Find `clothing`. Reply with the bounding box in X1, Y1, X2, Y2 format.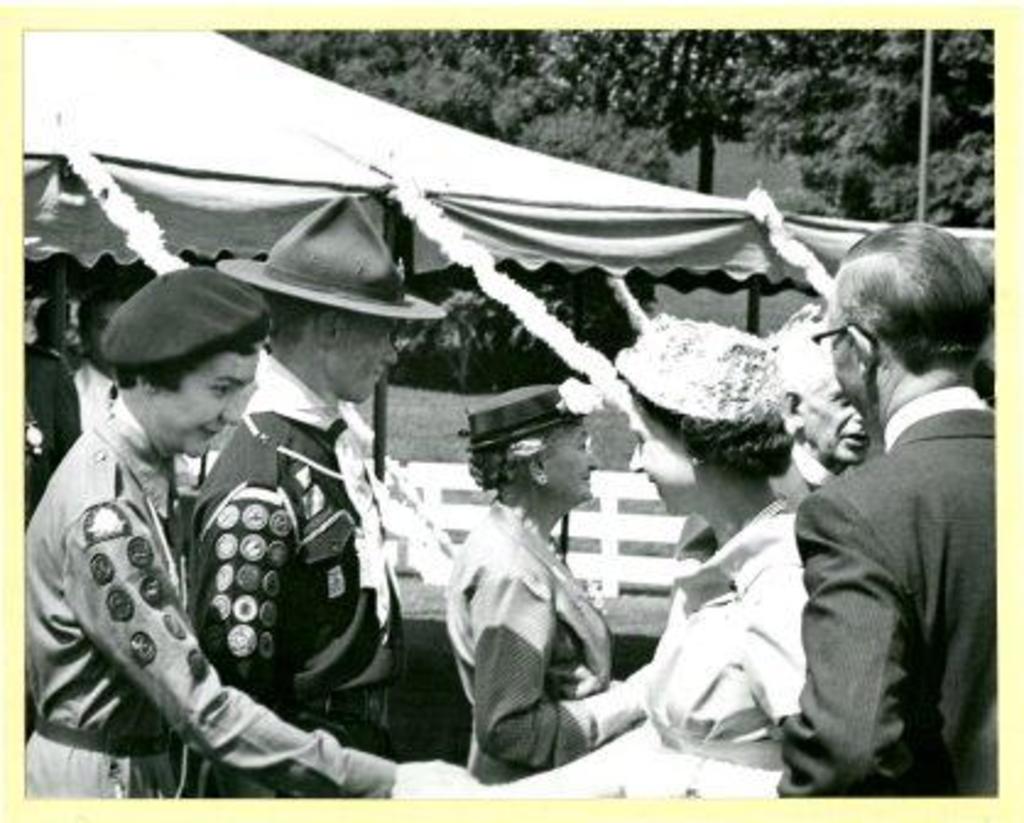
71, 360, 115, 412.
